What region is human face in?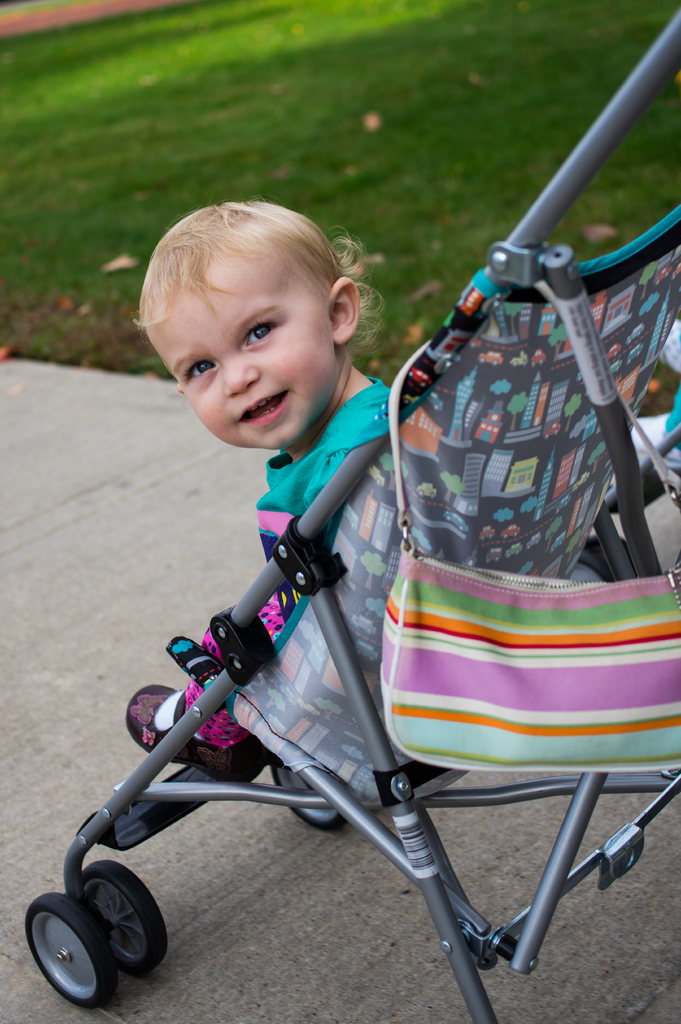
rect(153, 255, 335, 452).
